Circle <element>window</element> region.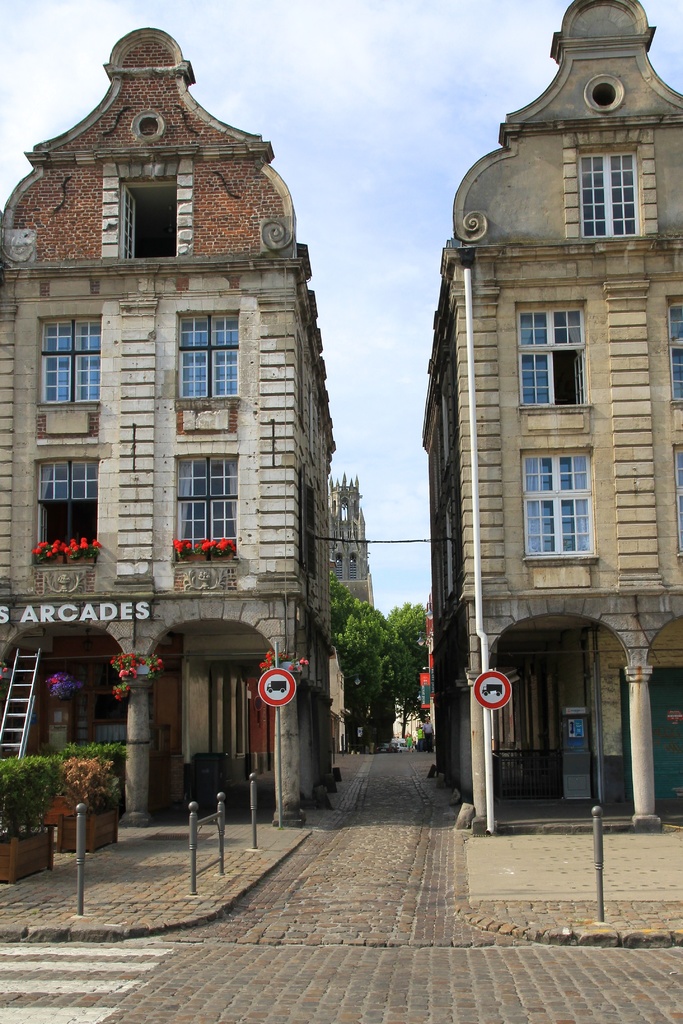
Region: 513, 307, 584, 406.
